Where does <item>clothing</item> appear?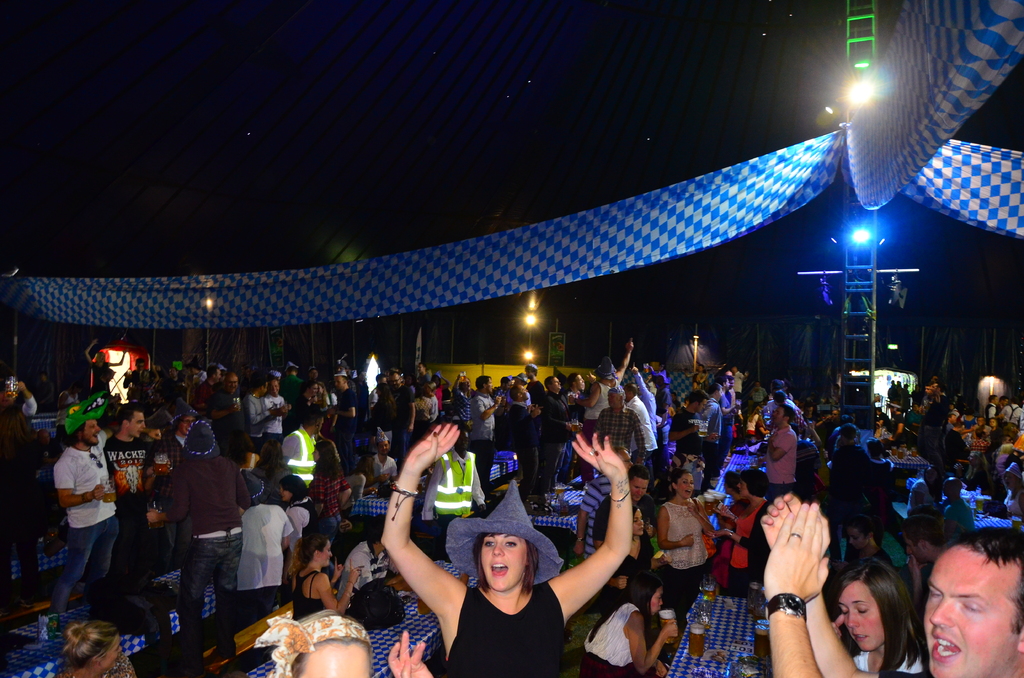
Appears at x1=907 y1=487 x2=928 y2=515.
